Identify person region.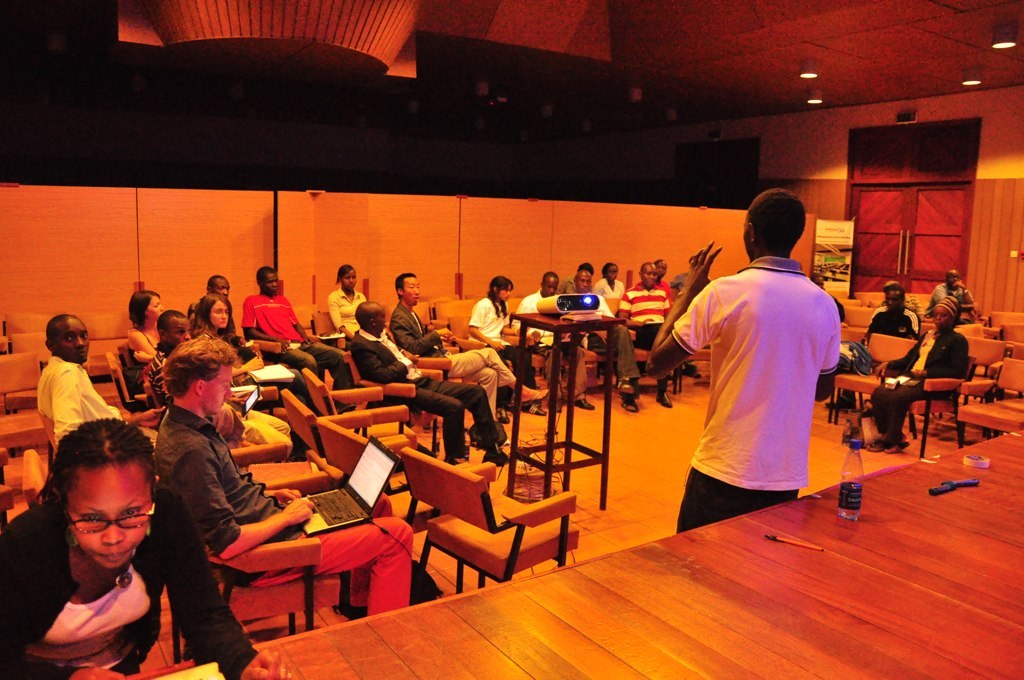
Region: box=[332, 264, 383, 349].
